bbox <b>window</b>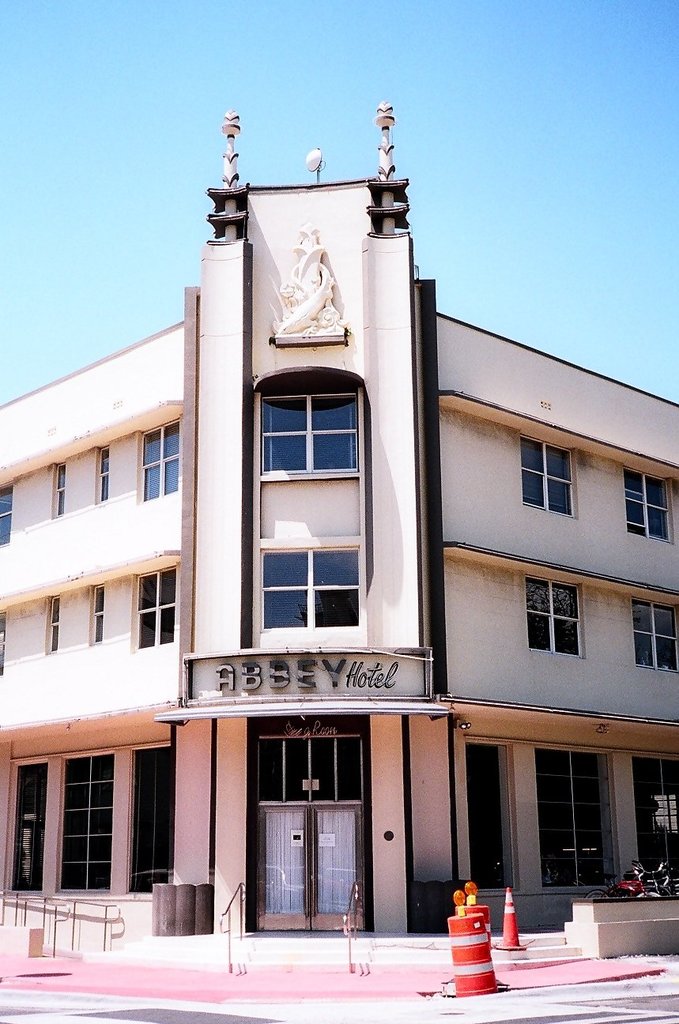
bbox=[47, 596, 59, 653]
